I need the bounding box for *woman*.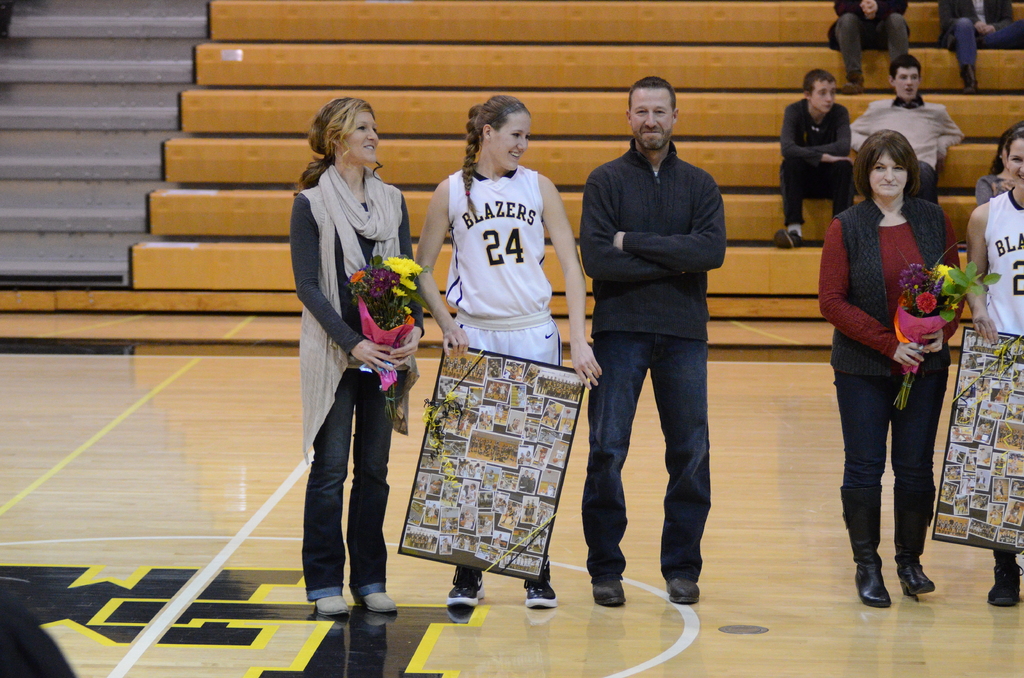
Here it is: bbox=(964, 124, 1023, 608).
